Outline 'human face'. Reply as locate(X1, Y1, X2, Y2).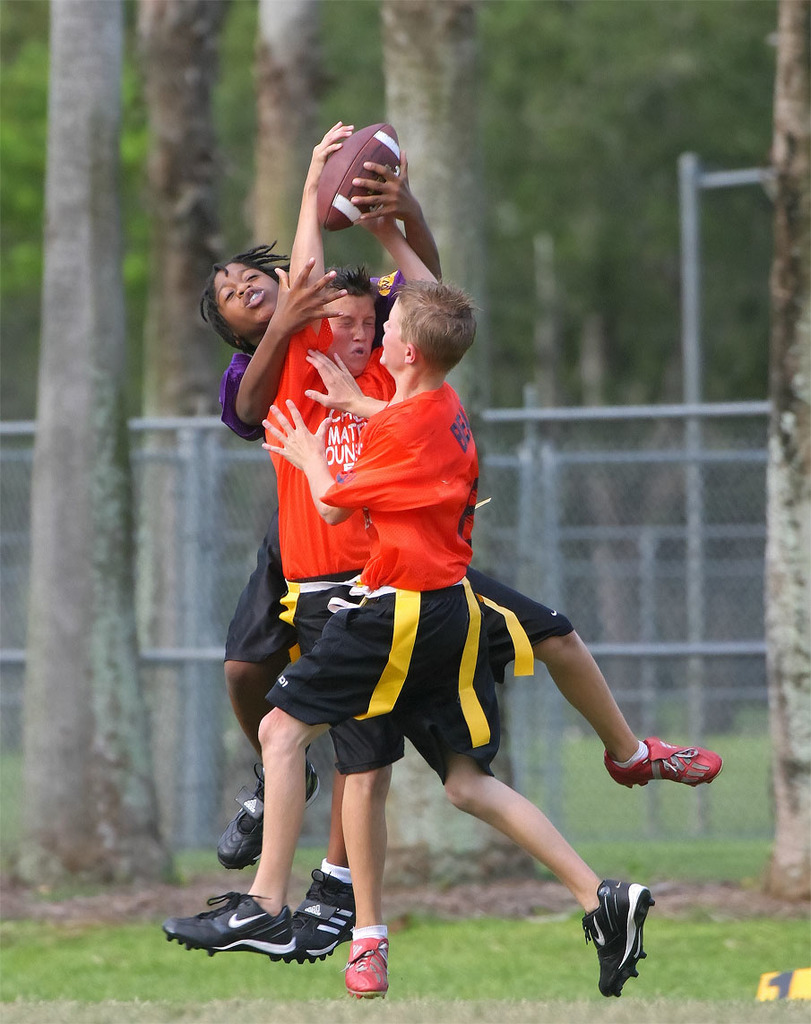
locate(207, 259, 285, 331).
